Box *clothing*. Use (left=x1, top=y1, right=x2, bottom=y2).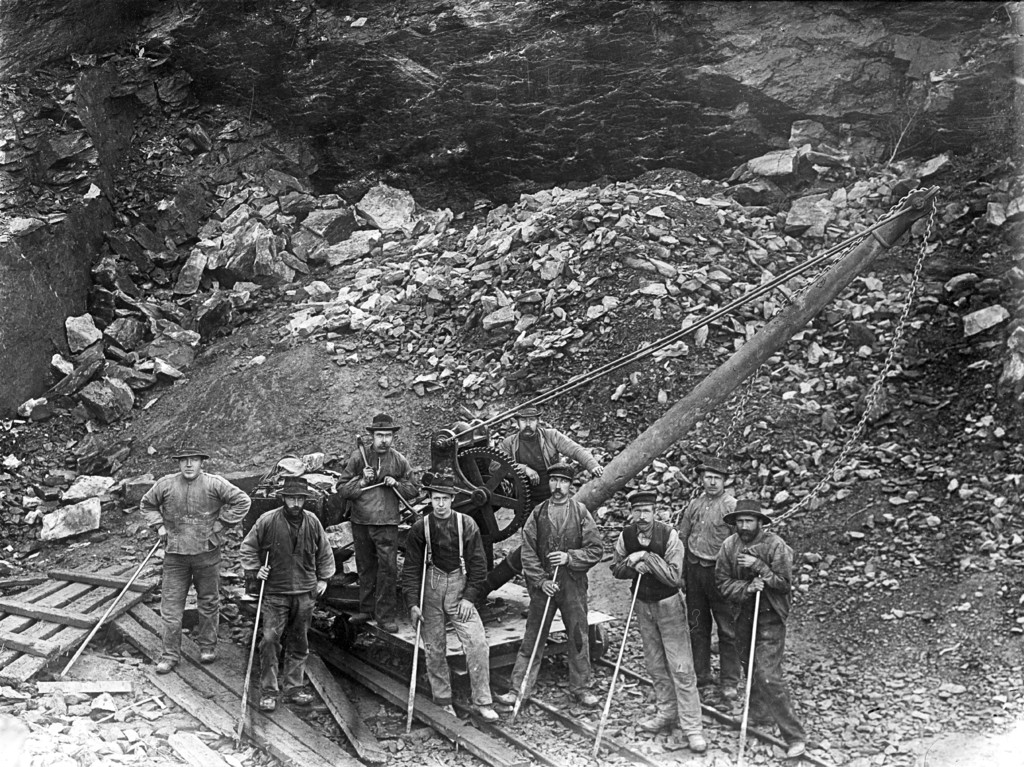
(left=140, top=467, right=252, bottom=661).
